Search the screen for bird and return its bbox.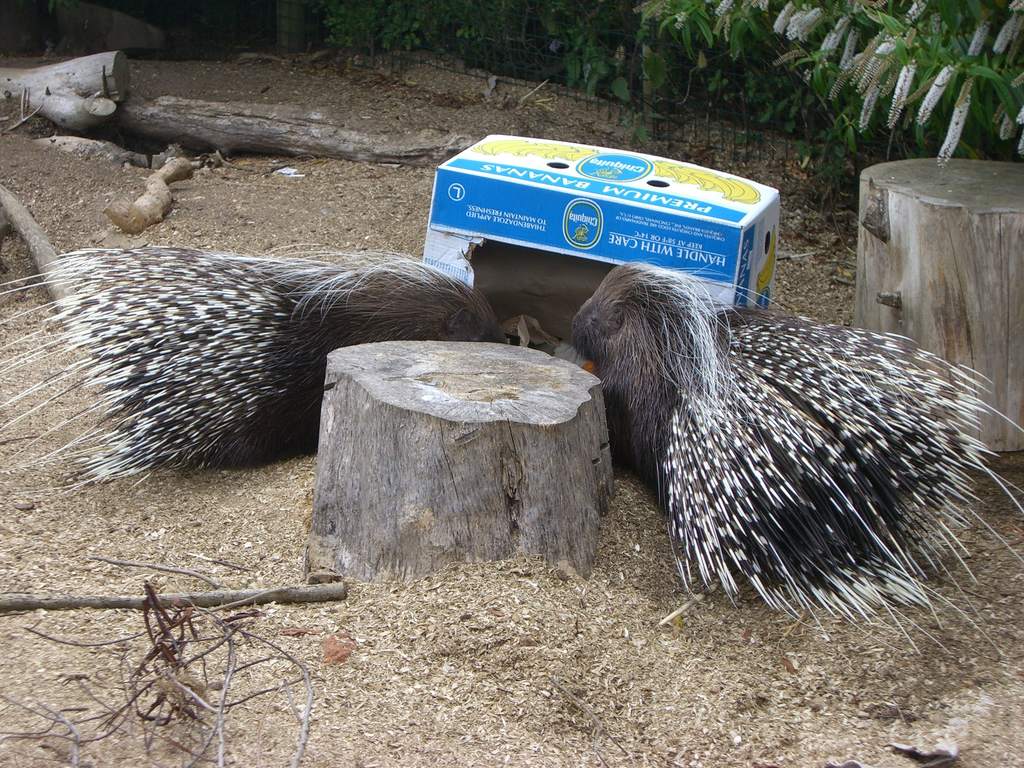
Found: 595 268 1012 612.
